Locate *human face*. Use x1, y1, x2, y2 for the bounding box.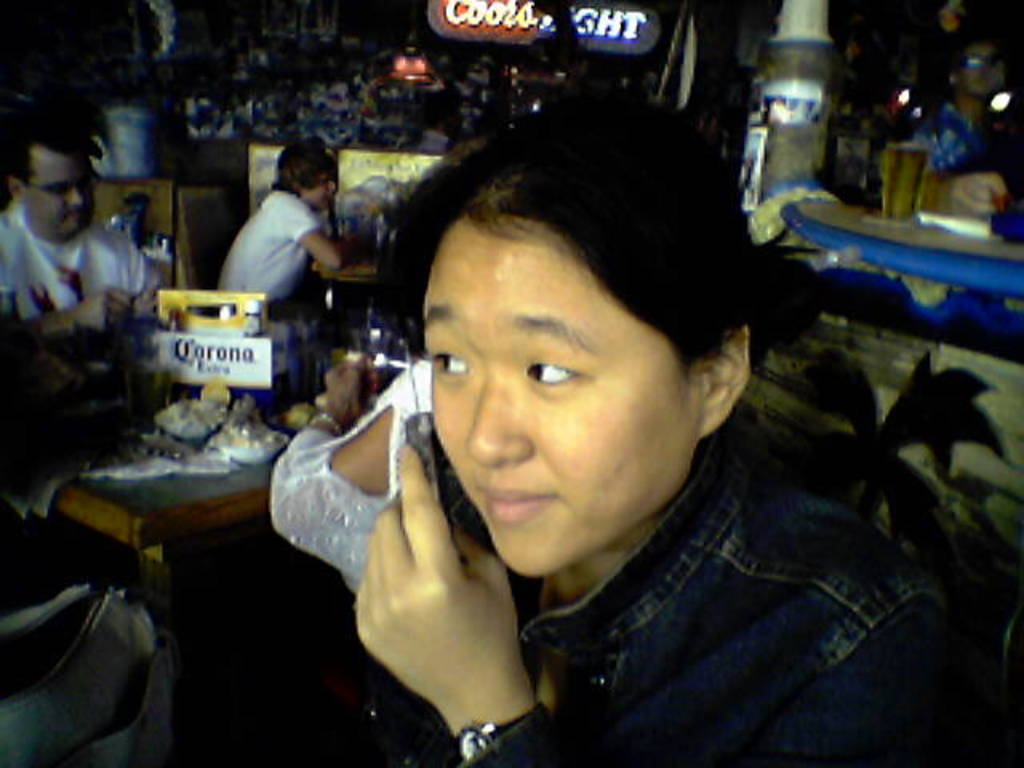
424, 210, 704, 574.
